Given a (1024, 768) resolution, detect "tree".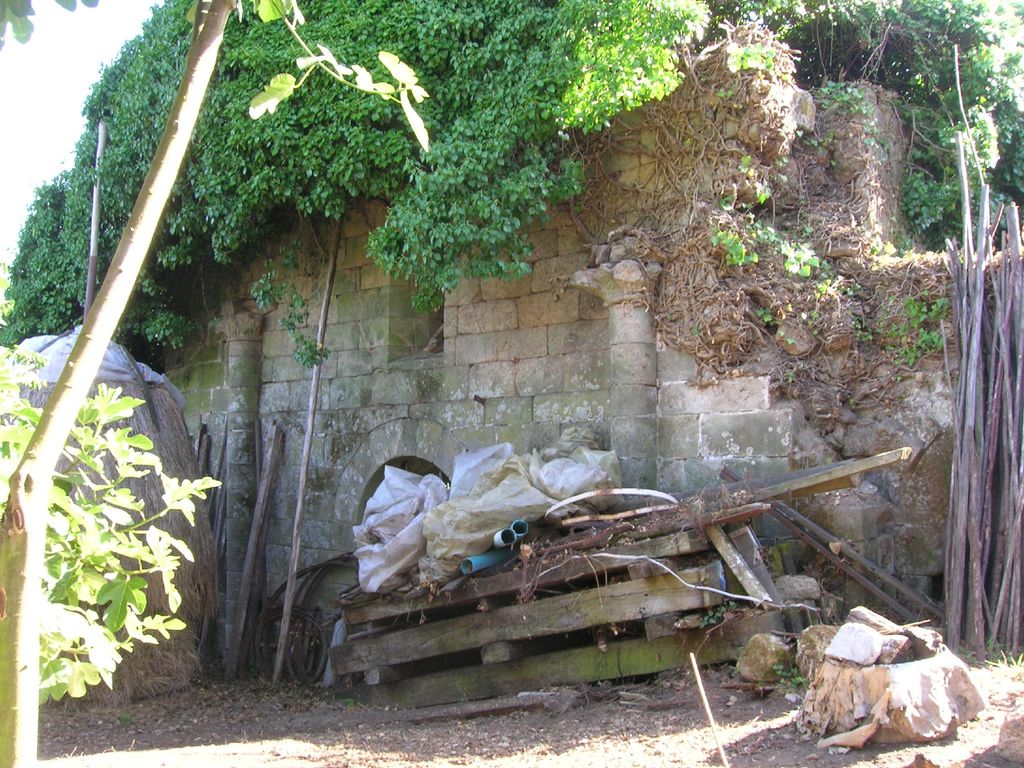
<box>384,0,730,296</box>.
